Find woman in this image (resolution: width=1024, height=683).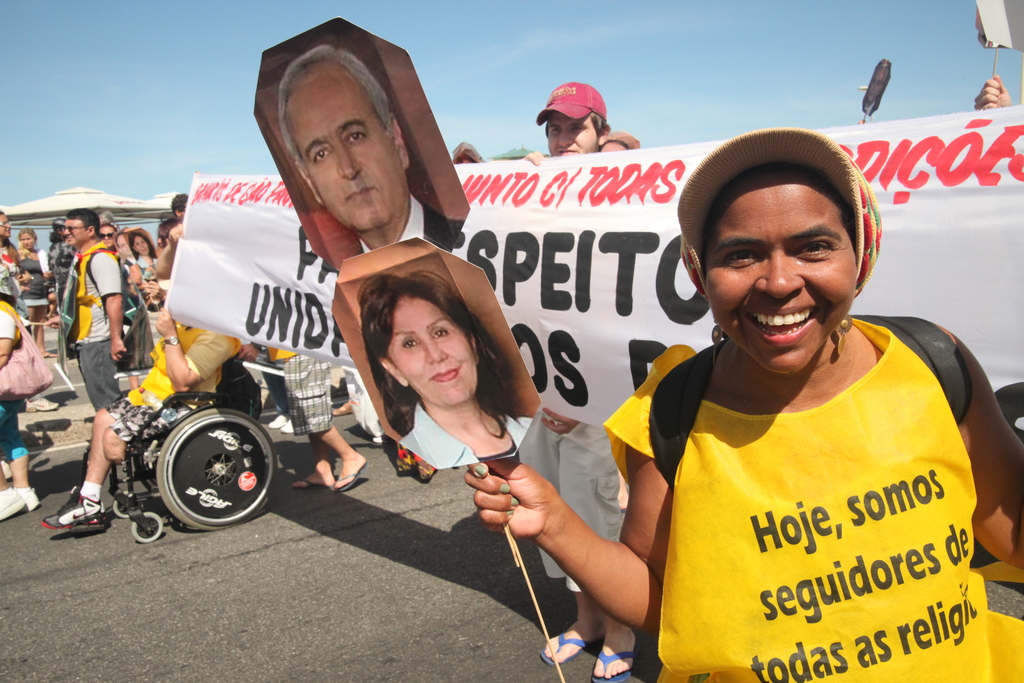
460/126/1023/682.
